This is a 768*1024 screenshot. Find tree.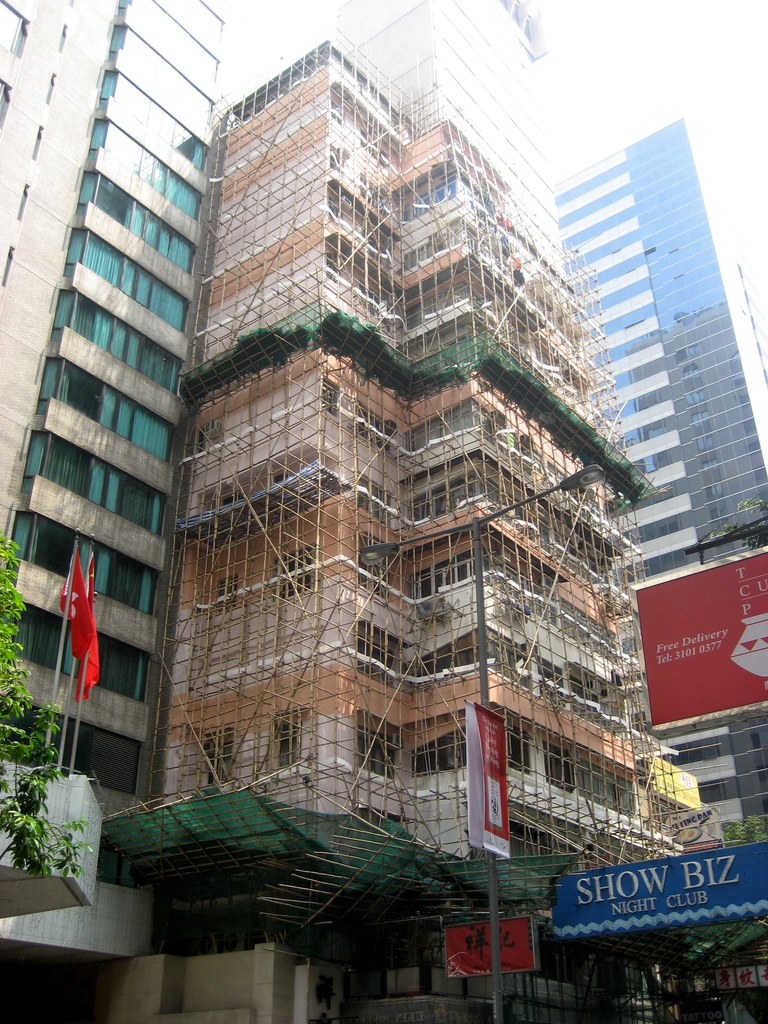
Bounding box: box=[683, 816, 767, 984].
